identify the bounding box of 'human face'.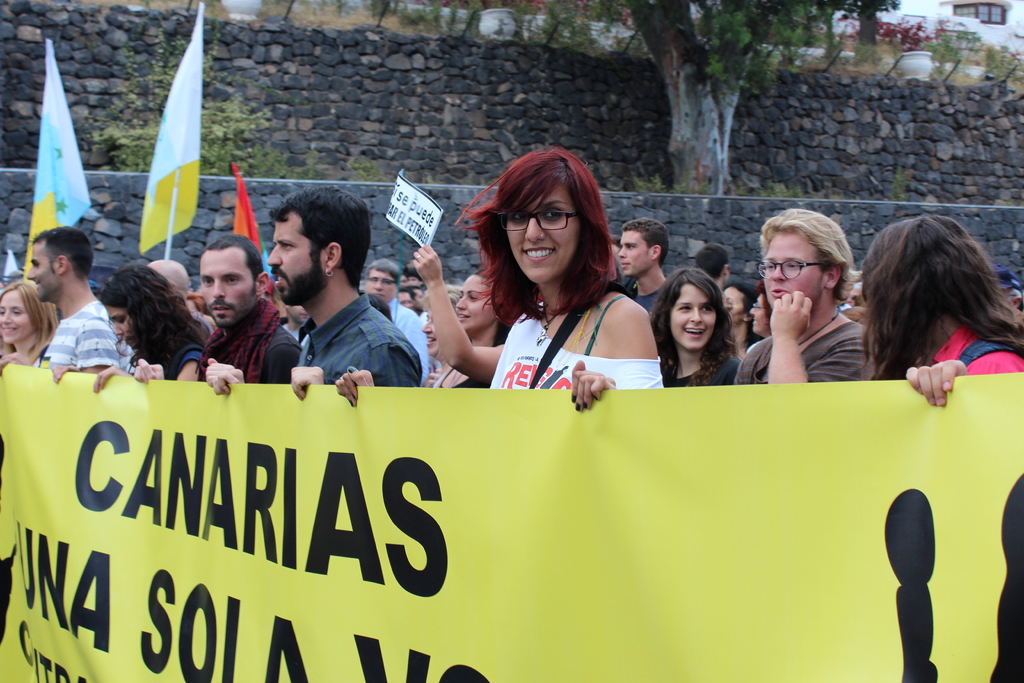
box=[420, 309, 439, 349].
